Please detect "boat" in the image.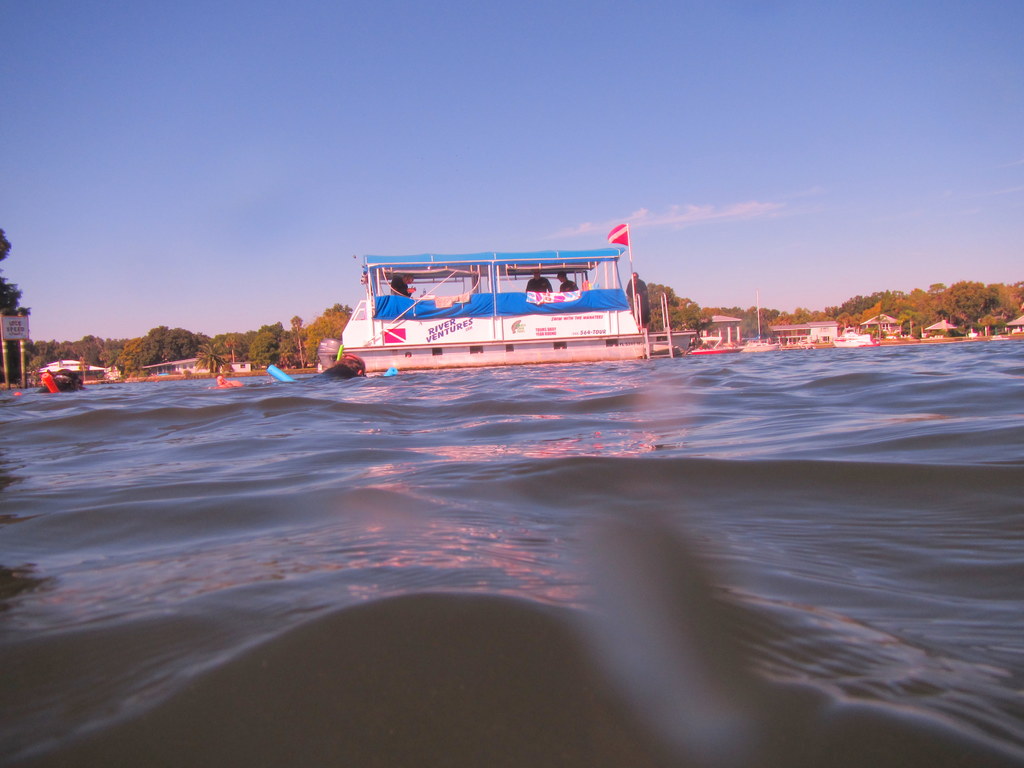
select_region(346, 220, 653, 367).
